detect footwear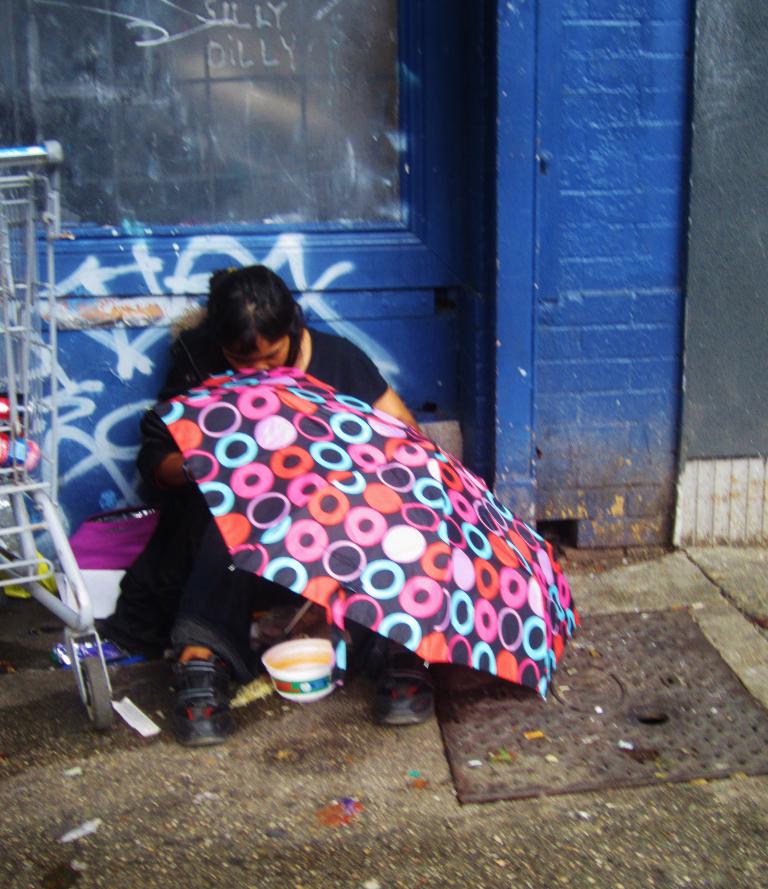
[166, 653, 231, 746]
